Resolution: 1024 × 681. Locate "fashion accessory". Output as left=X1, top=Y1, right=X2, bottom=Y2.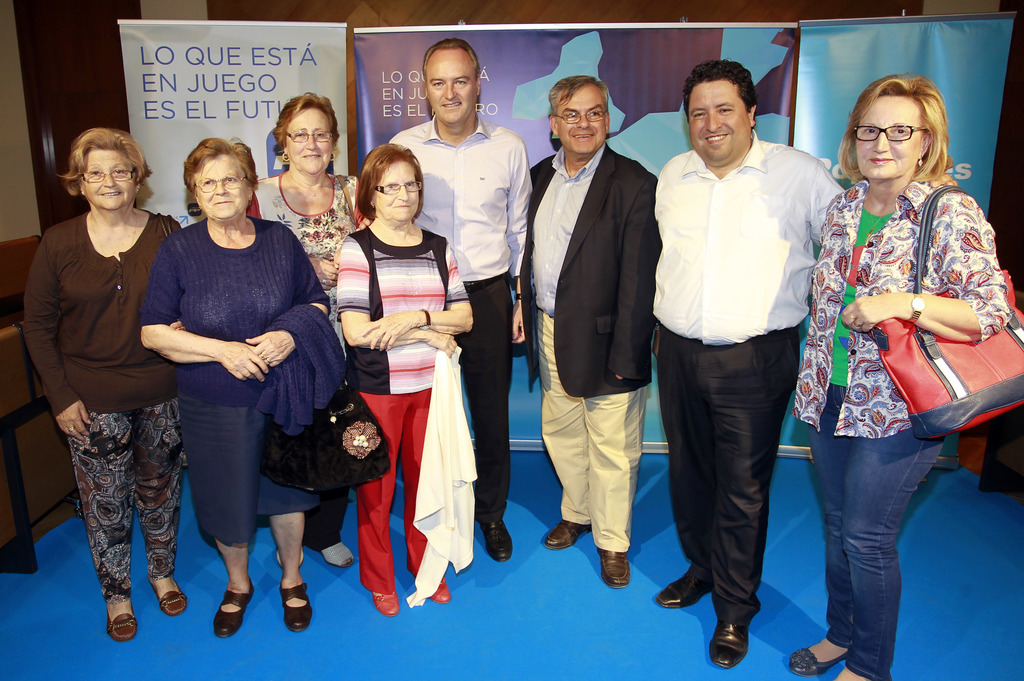
left=209, top=576, right=256, bottom=639.
